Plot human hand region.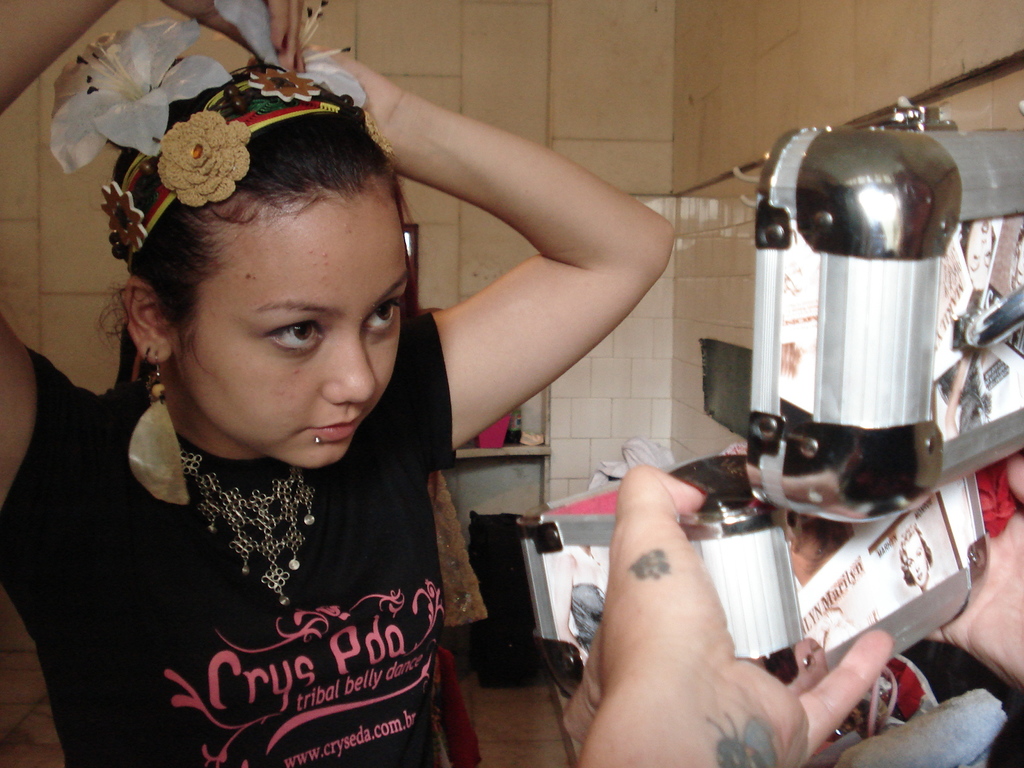
Plotted at x1=925 y1=450 x2=1023 y2=696.
